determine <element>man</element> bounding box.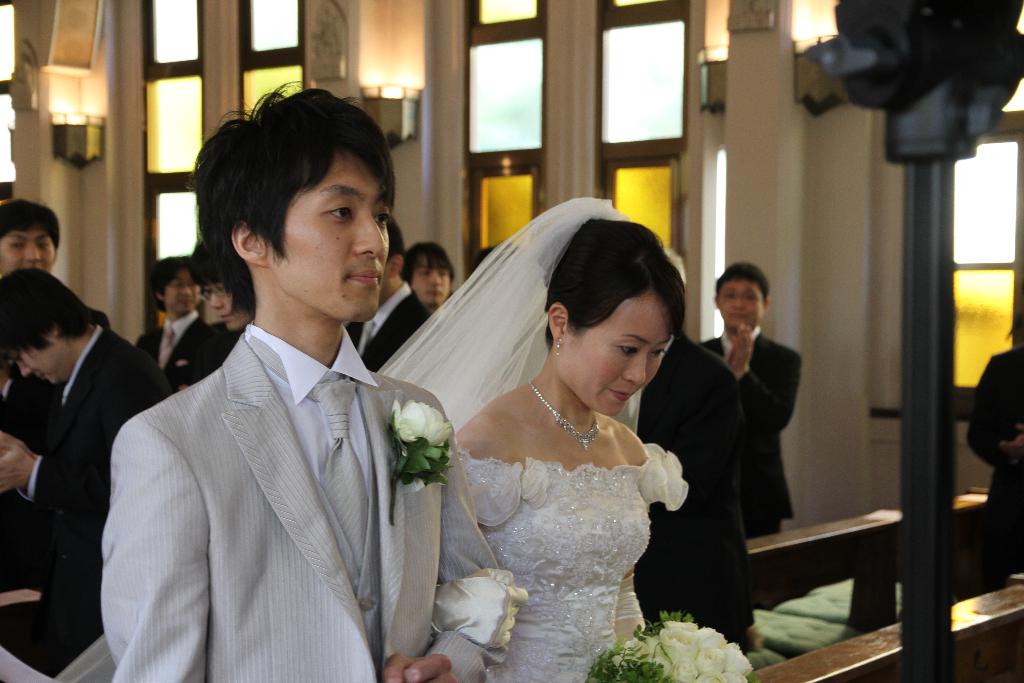
Determined: [x1=345, y1=219, x2=440, y2=371].
